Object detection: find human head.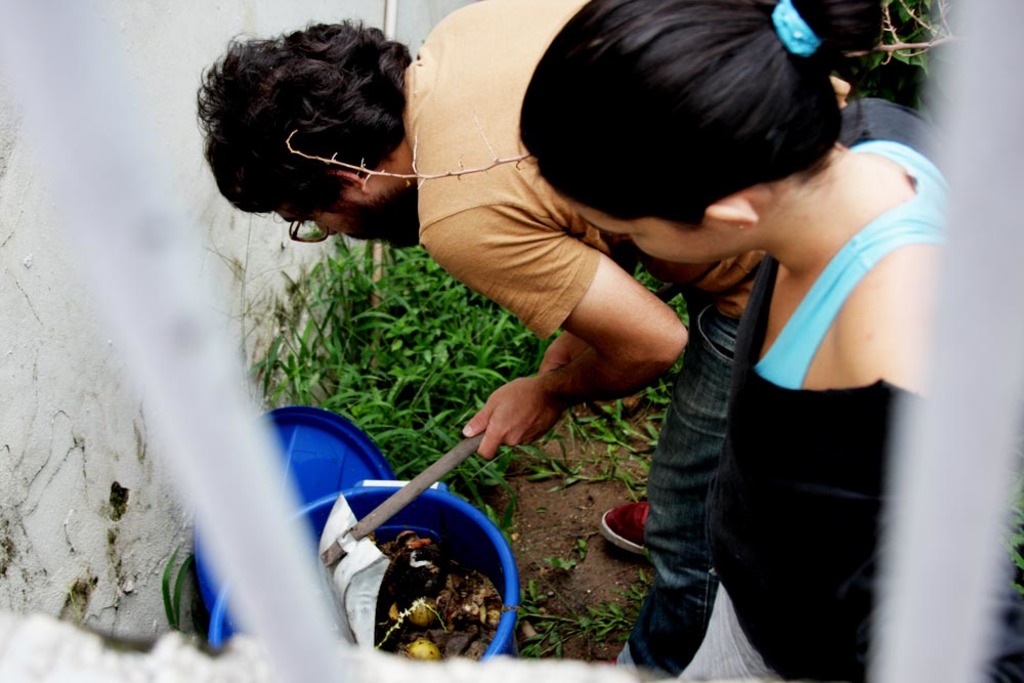
<region>211, 17, 408, 253</region>.
